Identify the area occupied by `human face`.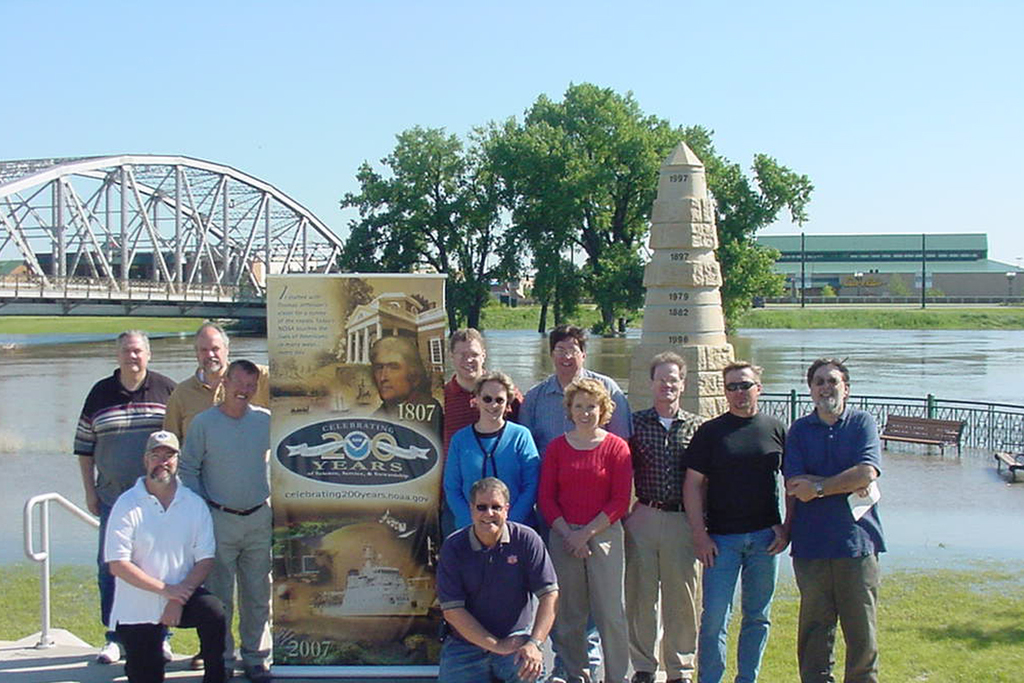
Area: crop(118, 339, 149, 372).
